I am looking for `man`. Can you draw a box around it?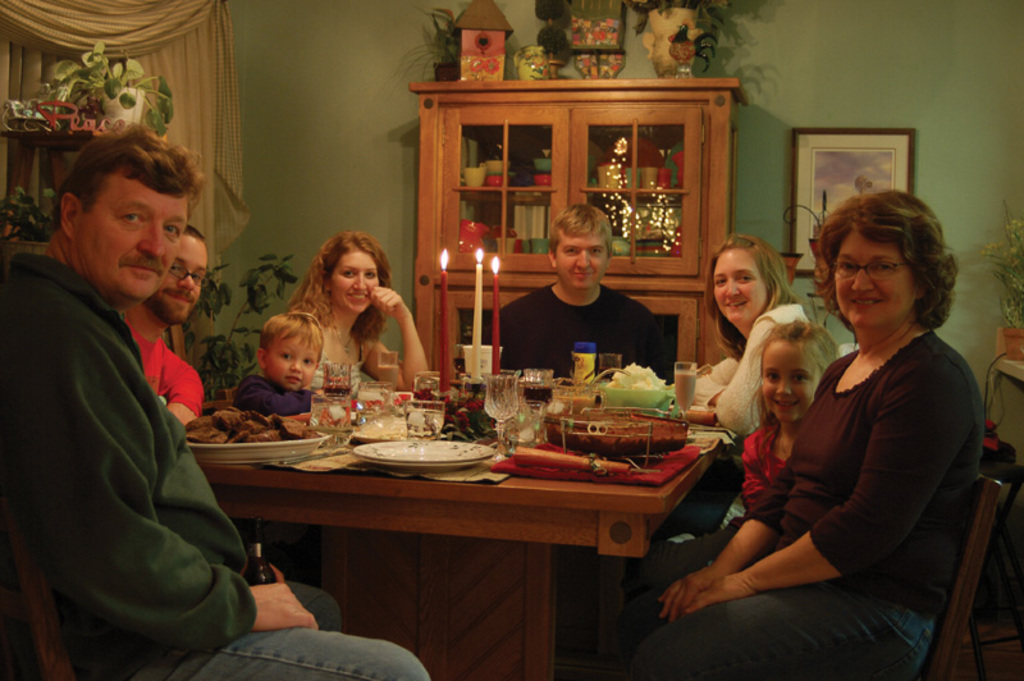
Sure, the bounding box is 503, 195, 657, 369.
